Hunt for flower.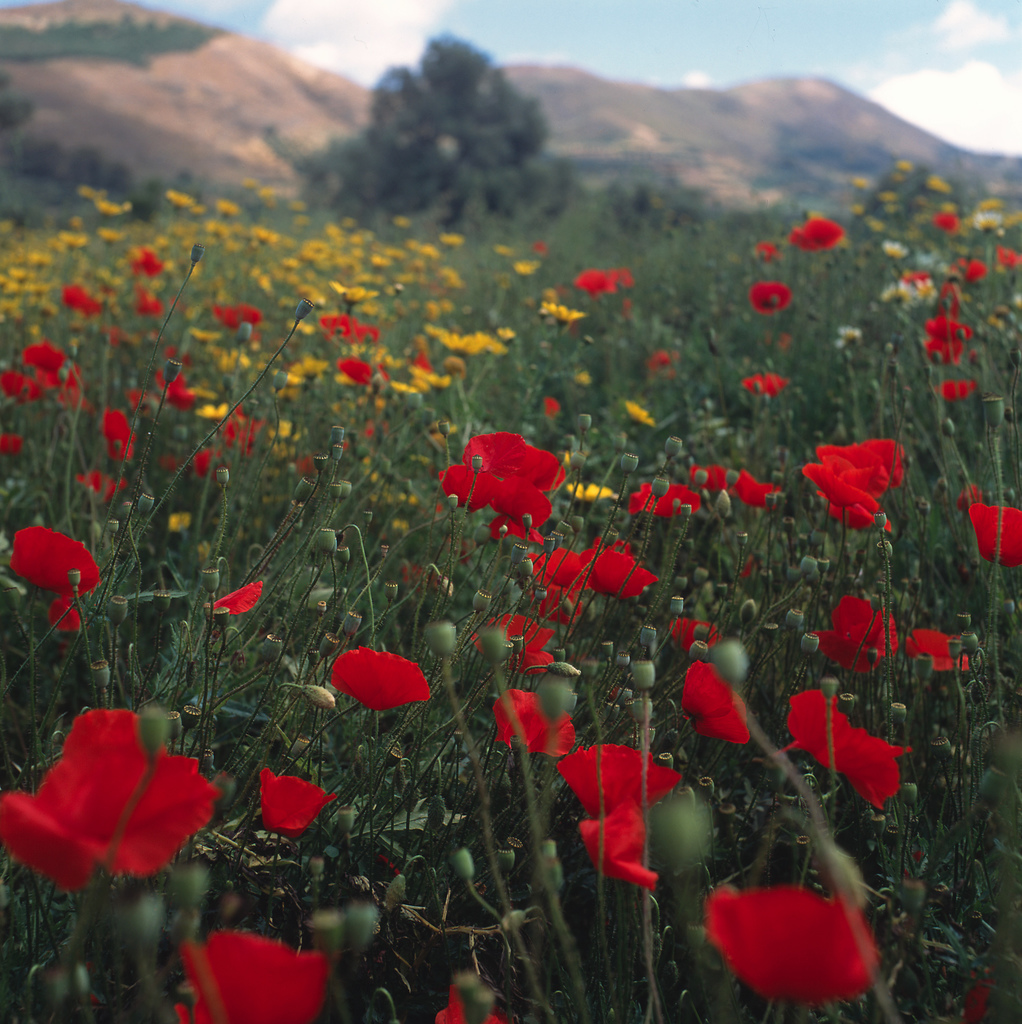
Hunted down at (x1=991, y1=243, x2=1021, y2=272).
